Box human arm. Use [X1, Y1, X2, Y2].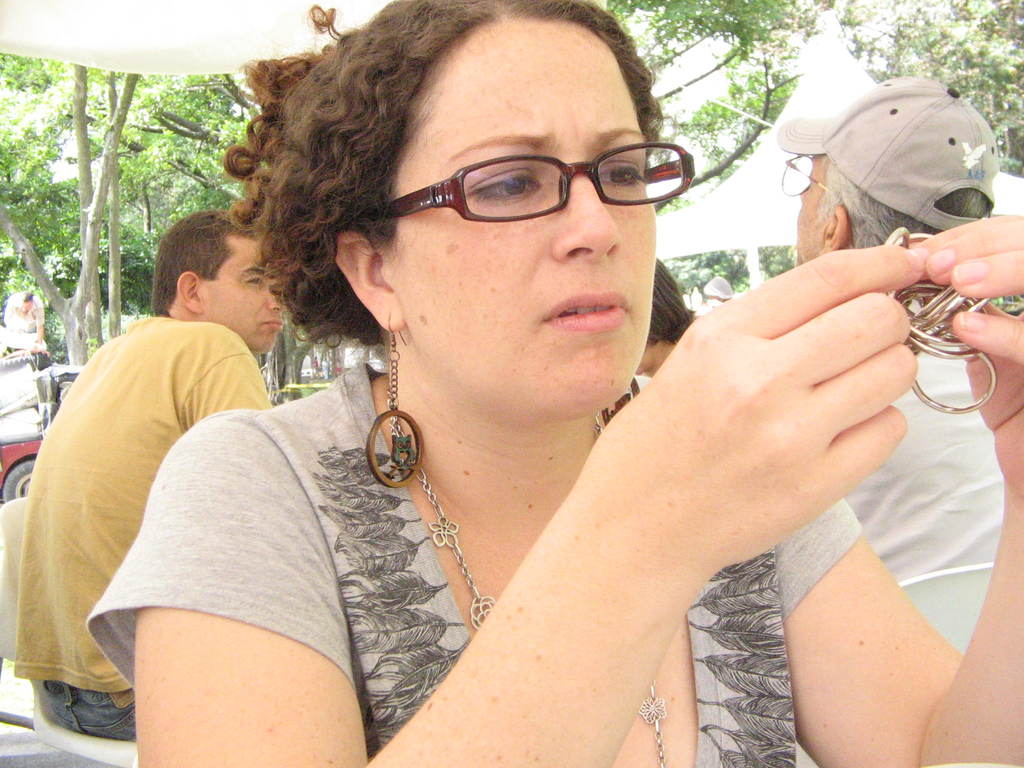
[149, 241, 925, 767].
